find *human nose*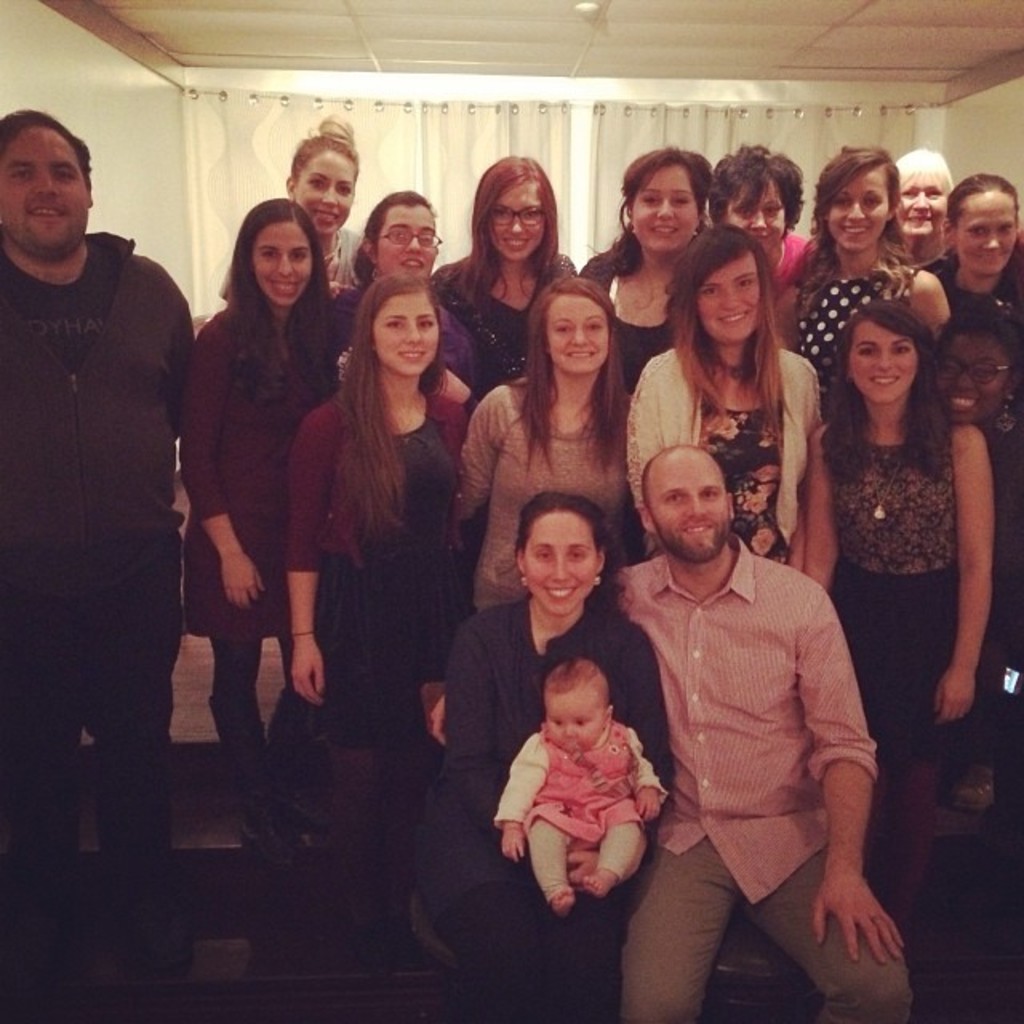
[x1=400, y1=322, x2=422, y2=344]
